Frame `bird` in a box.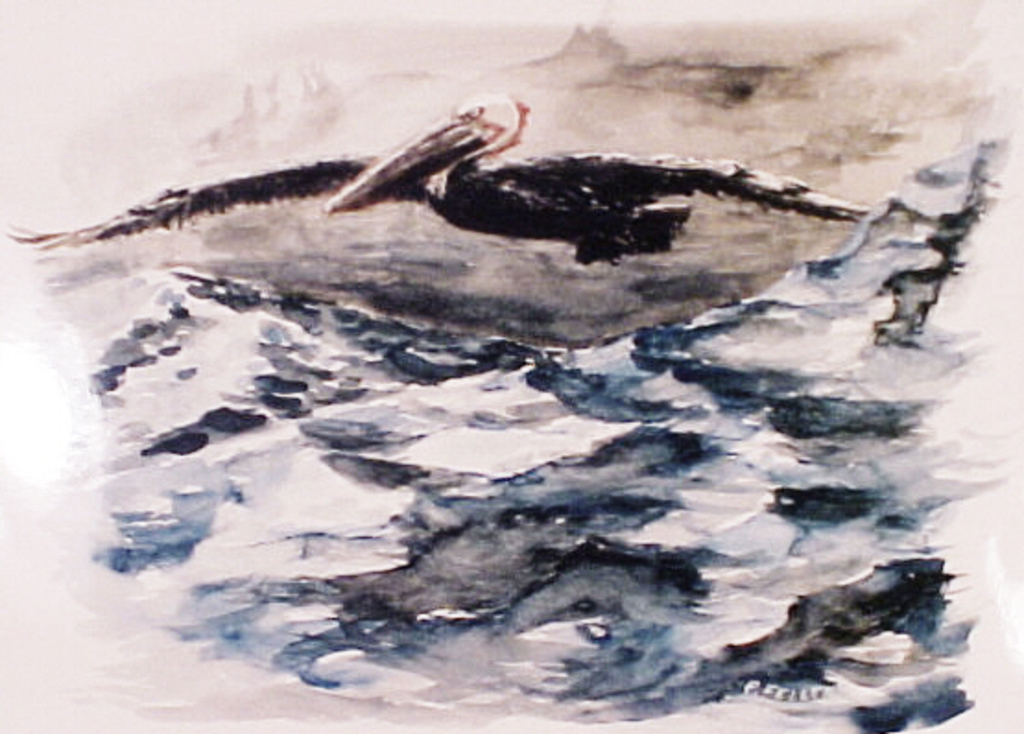
{"x1": 6, "y1": 79, "x2": 876, "y2": 349}.
